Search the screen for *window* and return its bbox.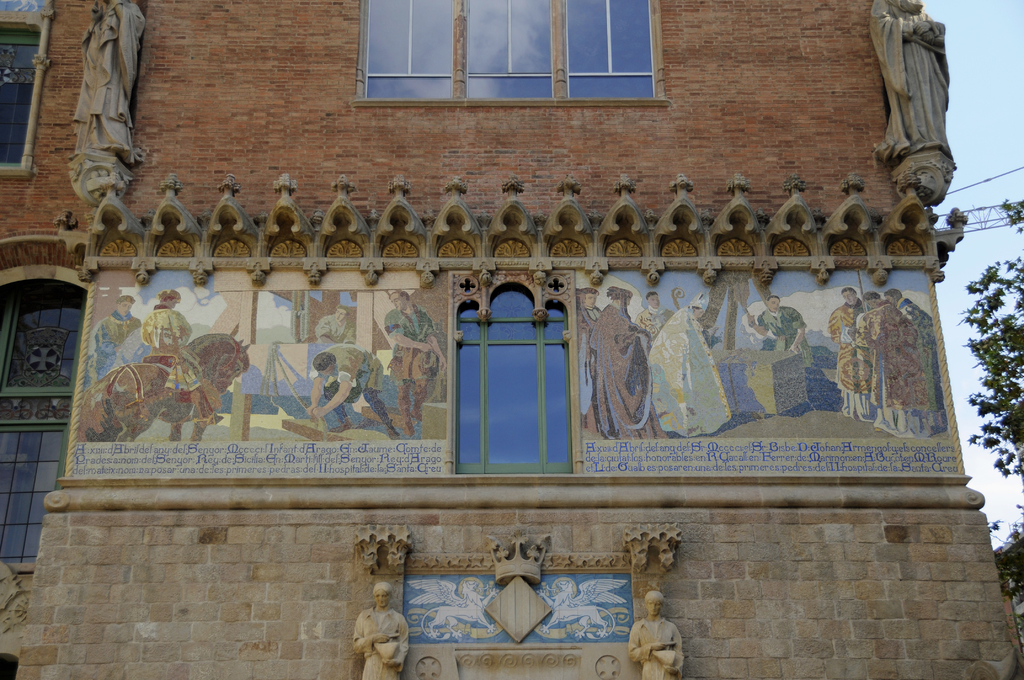
Found: box(0, 275, 88, 567).
